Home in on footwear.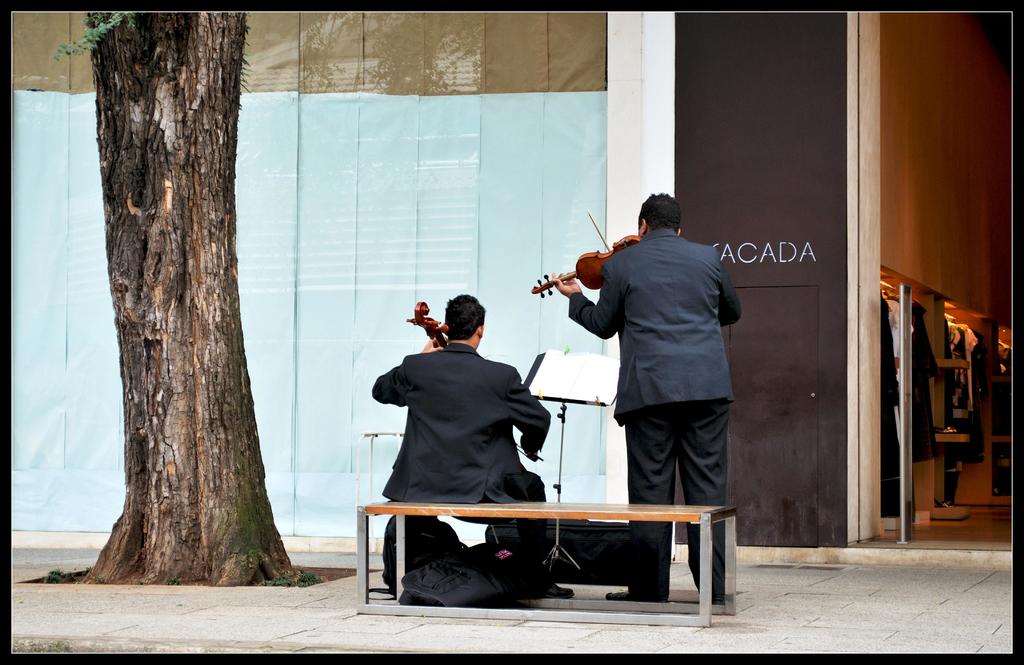
Homed in at (606, 588, 668, 602).
